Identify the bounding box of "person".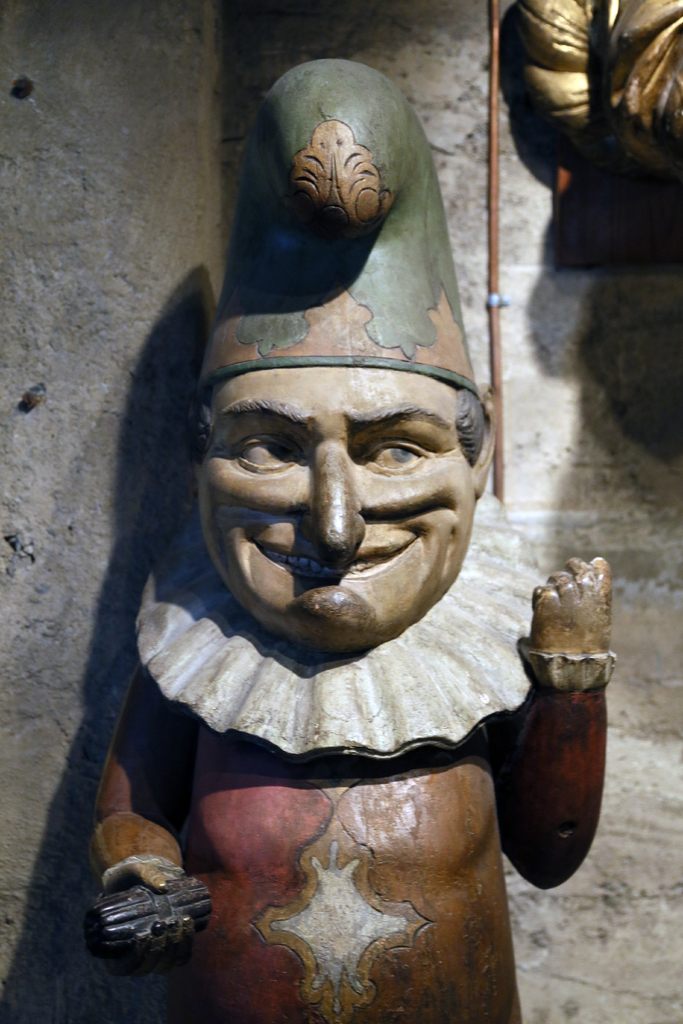
86 58 612 1023.
